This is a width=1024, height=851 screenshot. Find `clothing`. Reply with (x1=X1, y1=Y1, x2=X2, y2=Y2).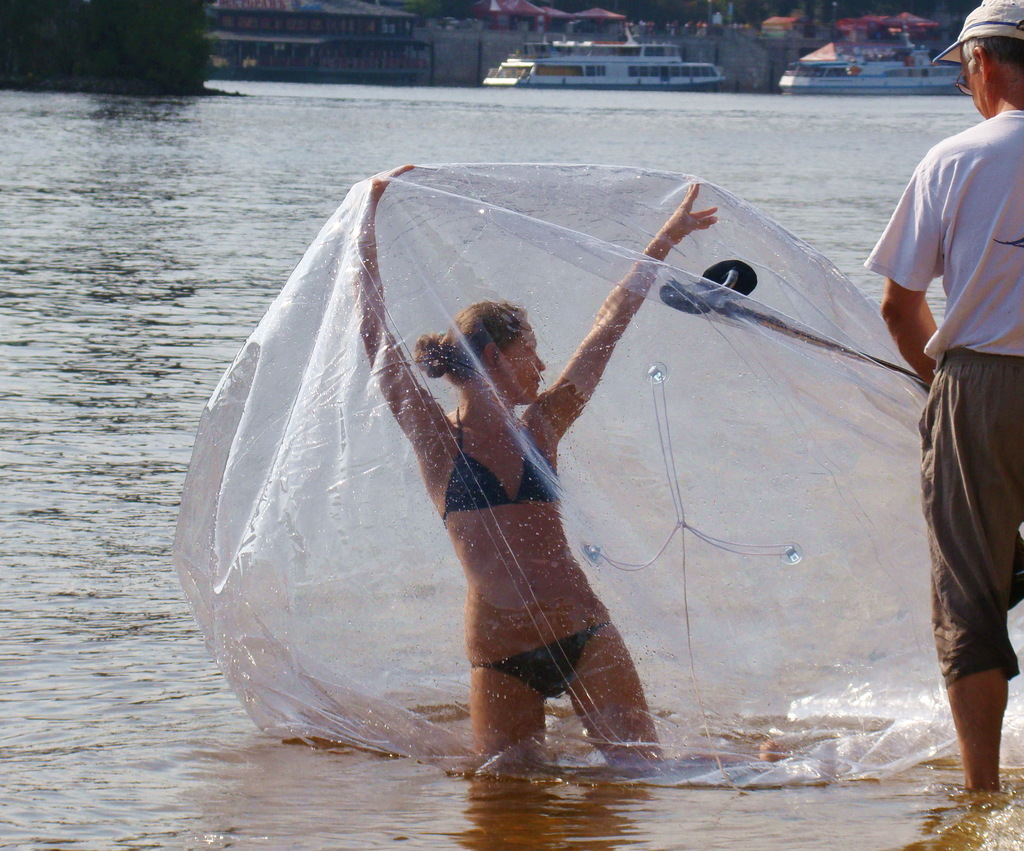
(x1=710, y1=11, x2=721, y2=35).
